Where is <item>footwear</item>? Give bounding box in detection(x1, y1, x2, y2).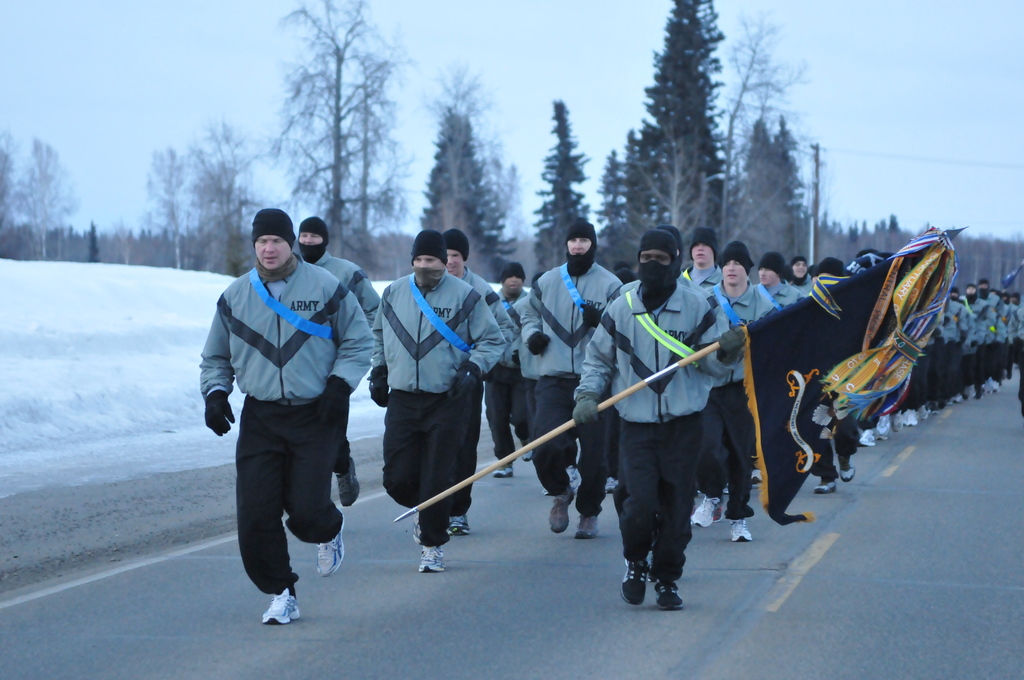
detection(729, 518, 753, 544).
